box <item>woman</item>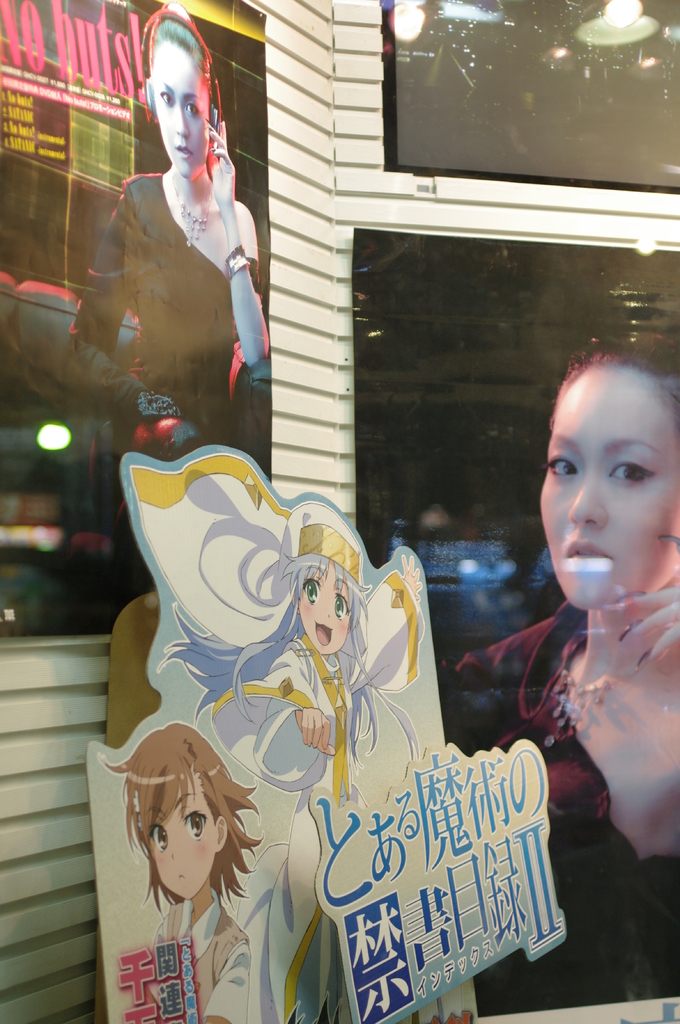
bbox=(454, 339, 679, 1016)
